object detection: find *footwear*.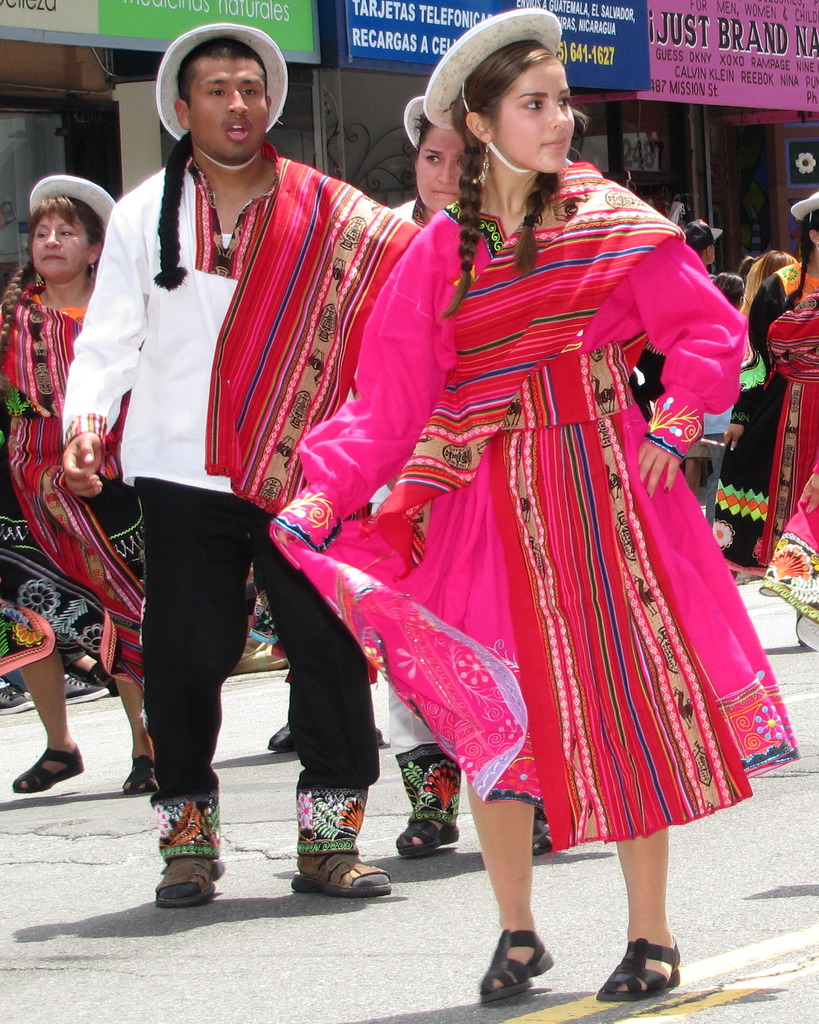
[x1=395, y1=817, x2=460, y2=853].
